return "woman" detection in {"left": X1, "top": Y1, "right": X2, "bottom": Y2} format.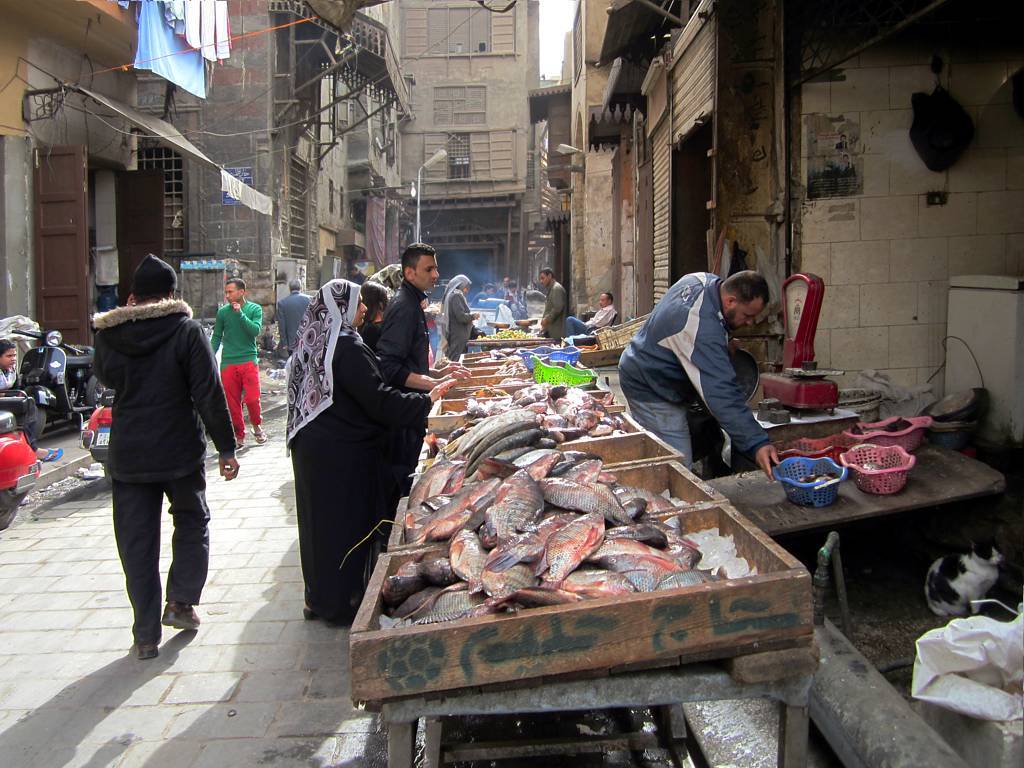
{"left": 358, "top": 280, "right": 396, "bottom": 350}.
